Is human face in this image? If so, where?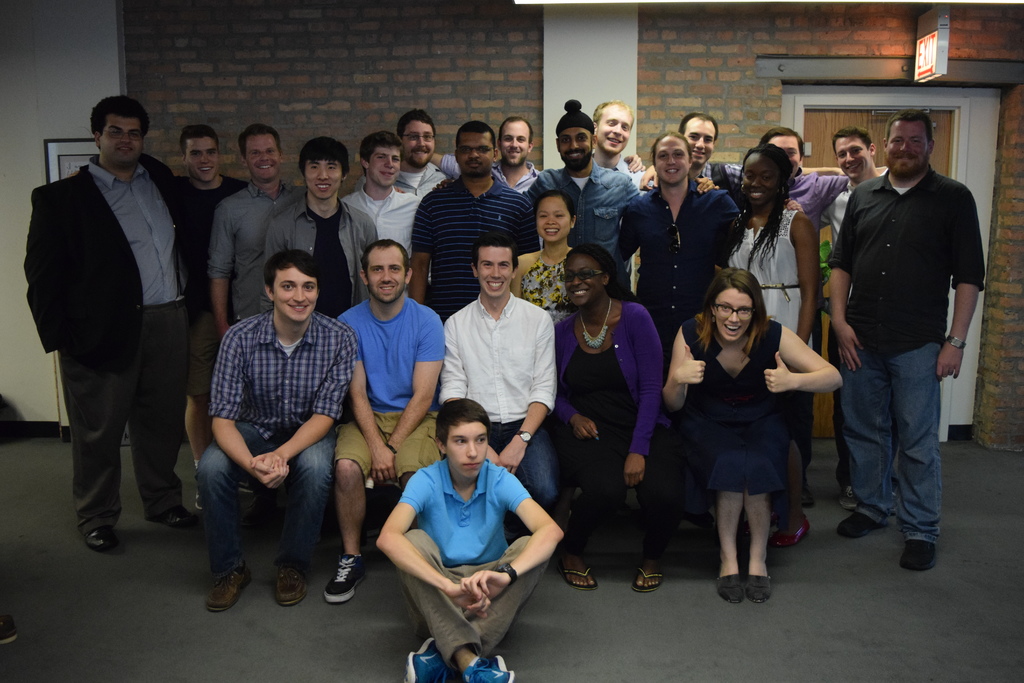
Yes, at x1=891 y1=118 x2=929 y2=183.
